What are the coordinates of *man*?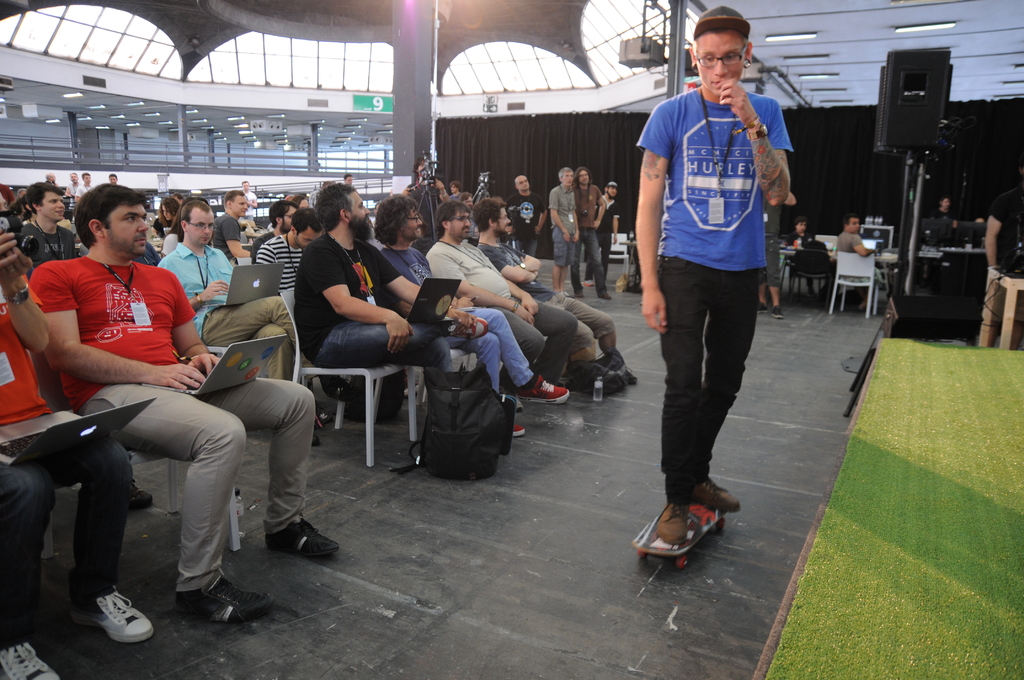
<region>569, 165, 611, 302</region>.
